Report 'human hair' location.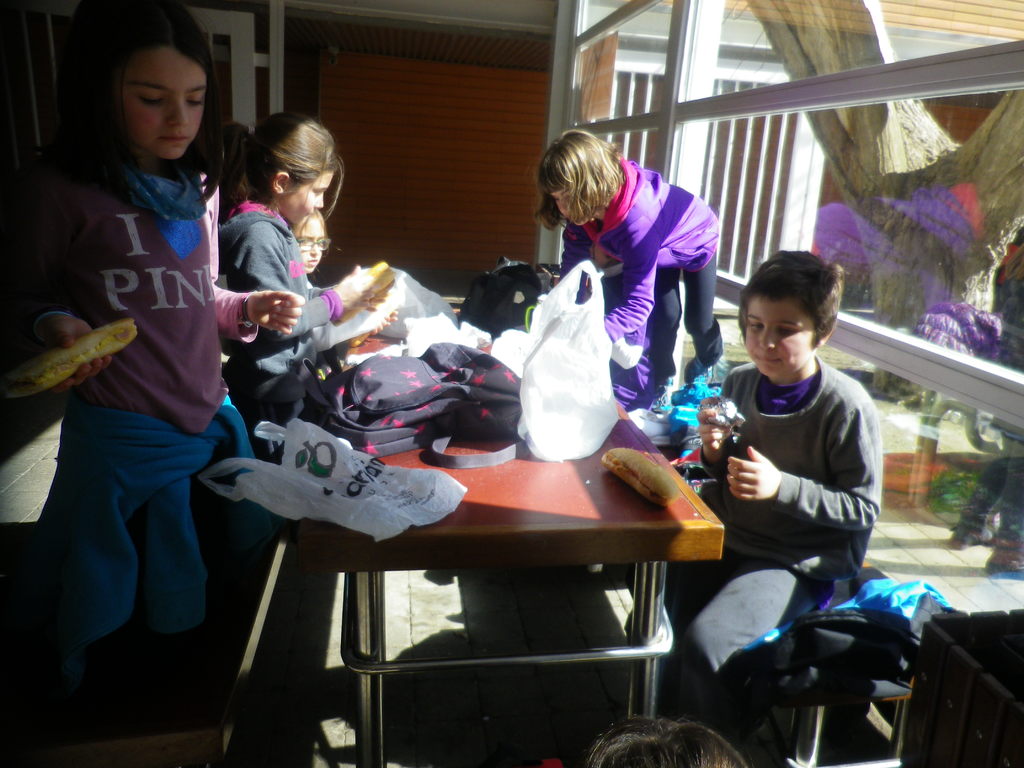
Report: bbox(534, 128, 636, 234).
